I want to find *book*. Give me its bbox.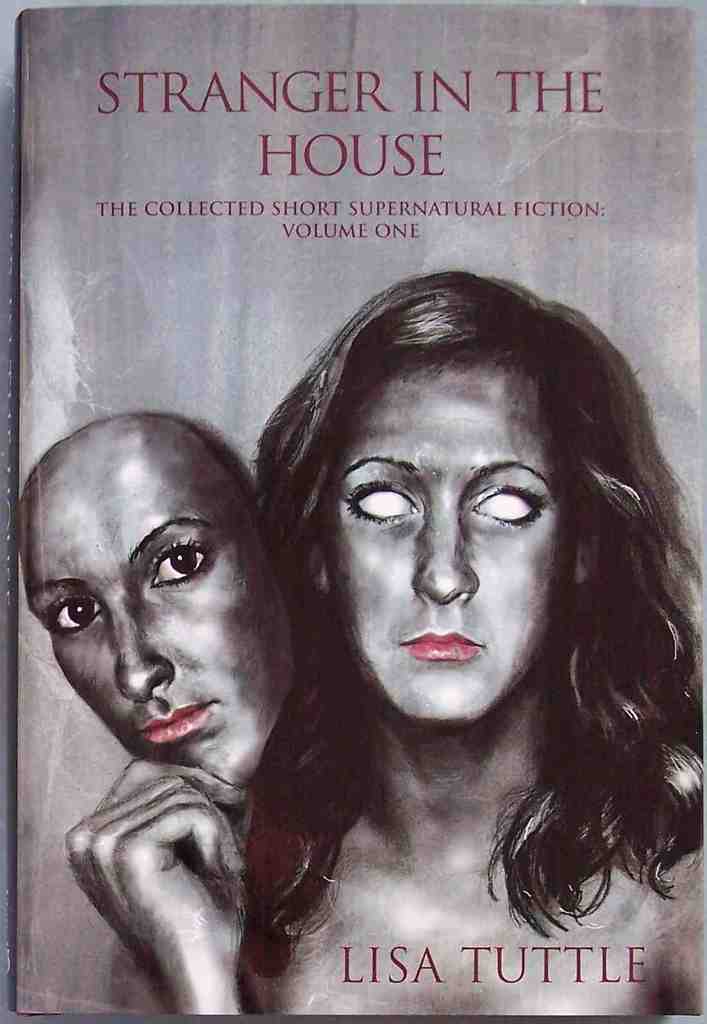
{"x1": 12, "y1": 8, "x2": 700, "y2": 1014}.
